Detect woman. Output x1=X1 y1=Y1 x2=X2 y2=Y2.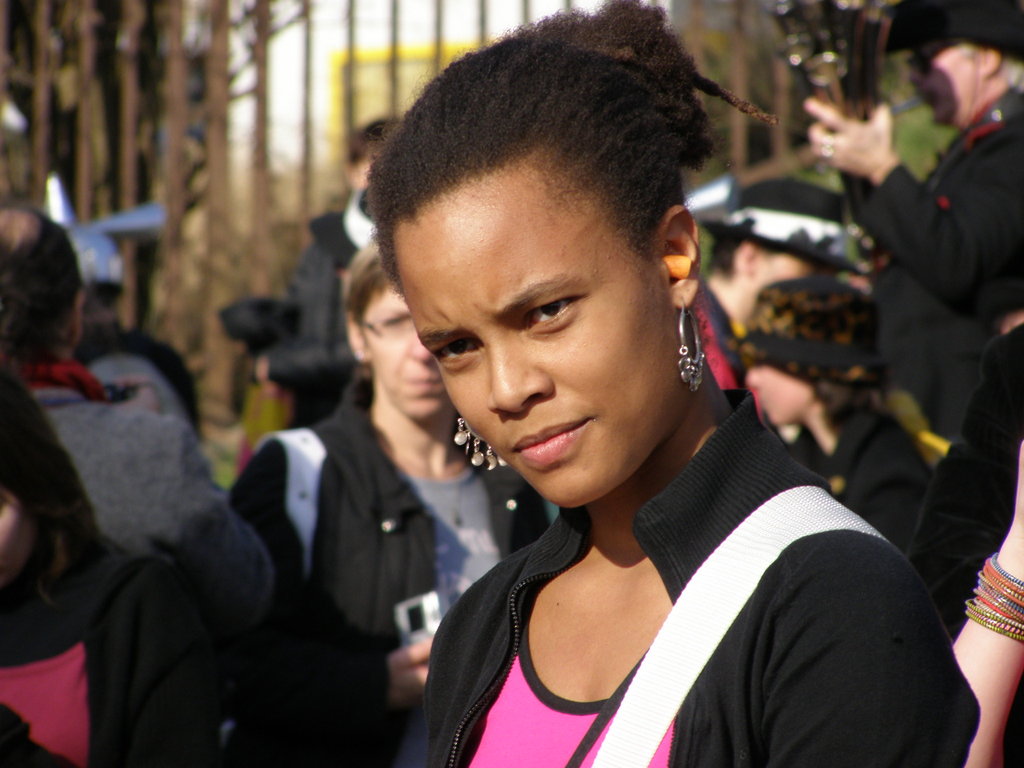
x1=735 y1=279 x2=929 y2=554.
